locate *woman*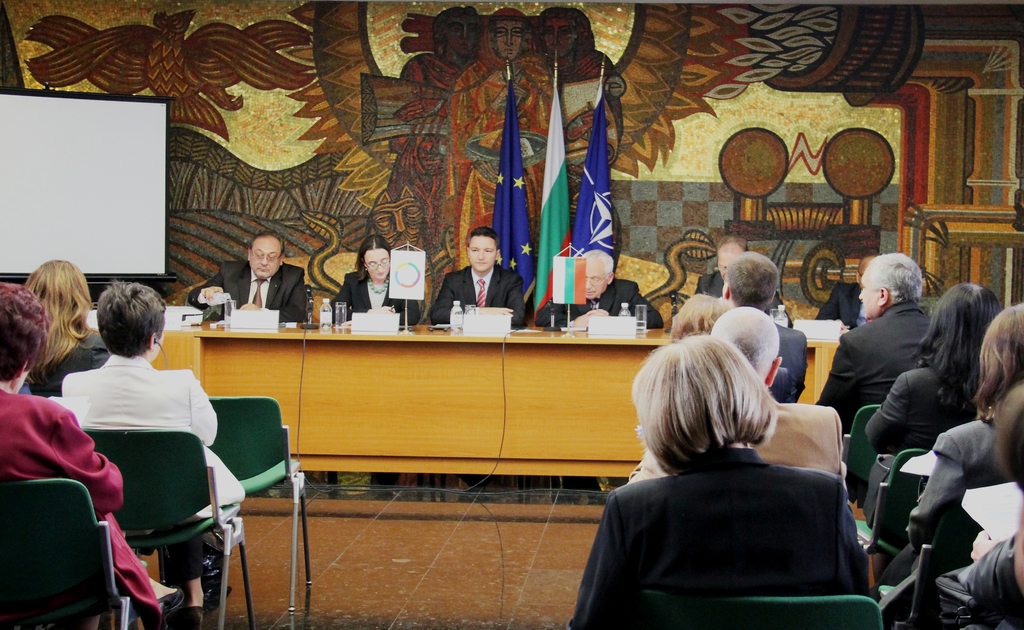
<box>58,277,243,629</box>
